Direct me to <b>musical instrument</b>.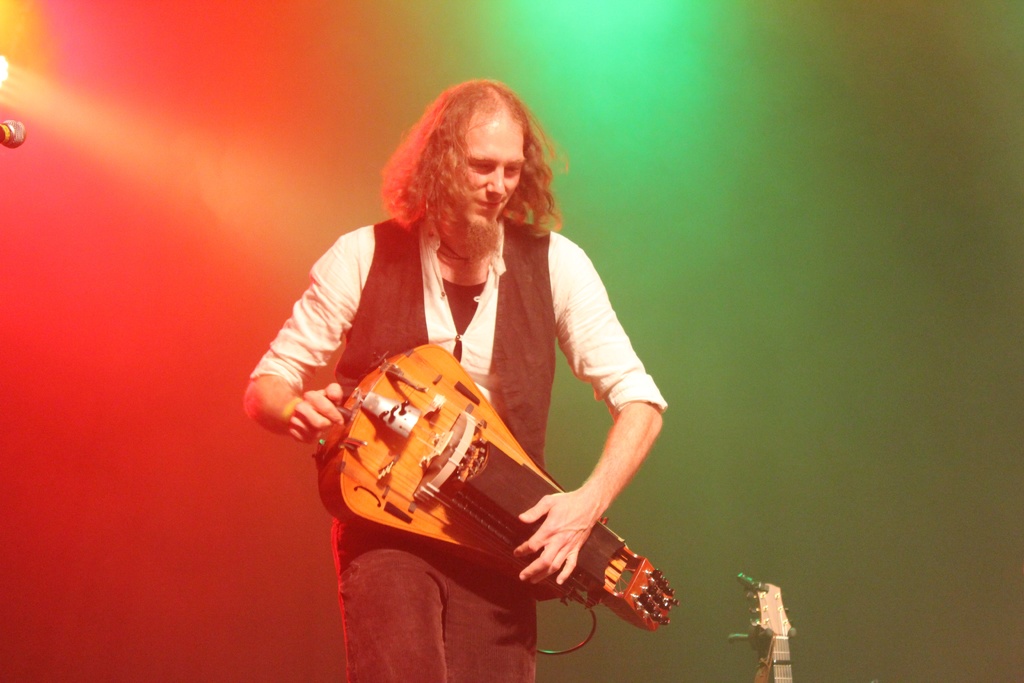
Direction: box(321, 322, 630, 623).
